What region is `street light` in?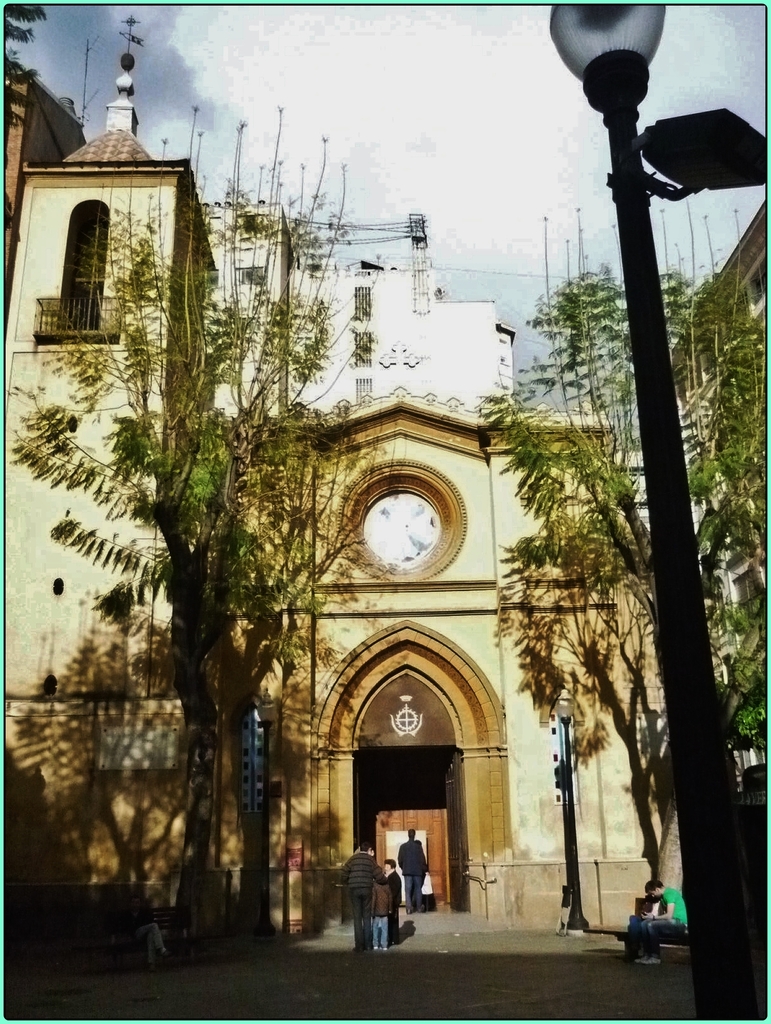
x1=517 y1=0 x2=733 y2=744.
